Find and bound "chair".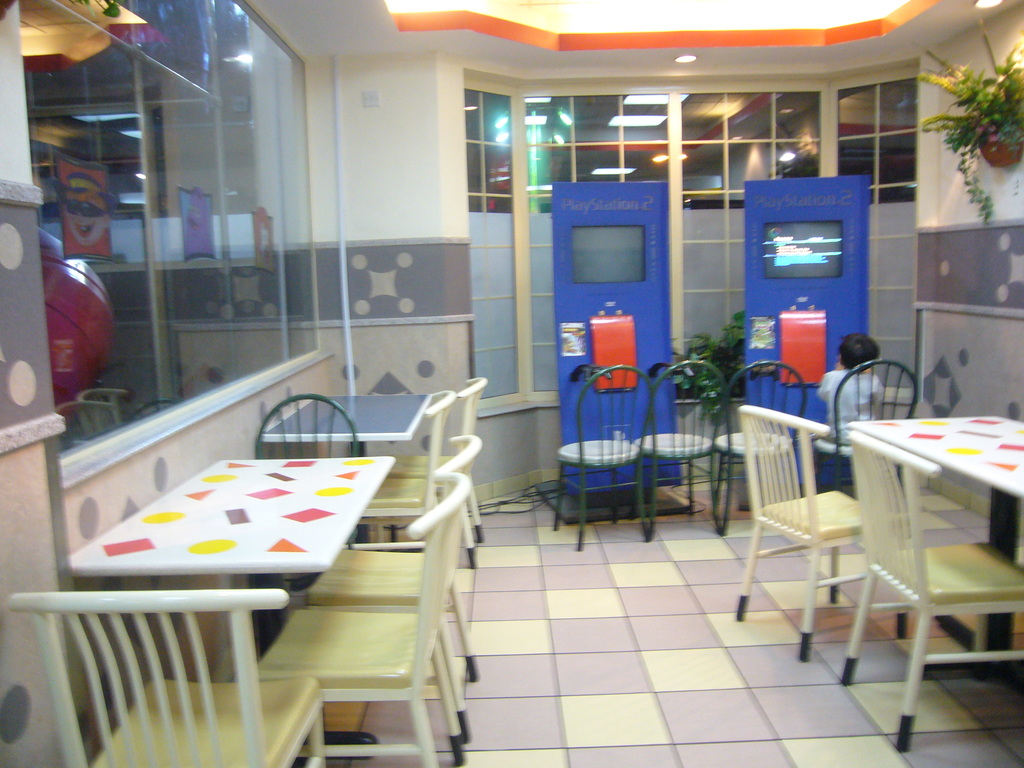
Bound: pyautogui.locateOnScreen(638, 352, 727, 528).
